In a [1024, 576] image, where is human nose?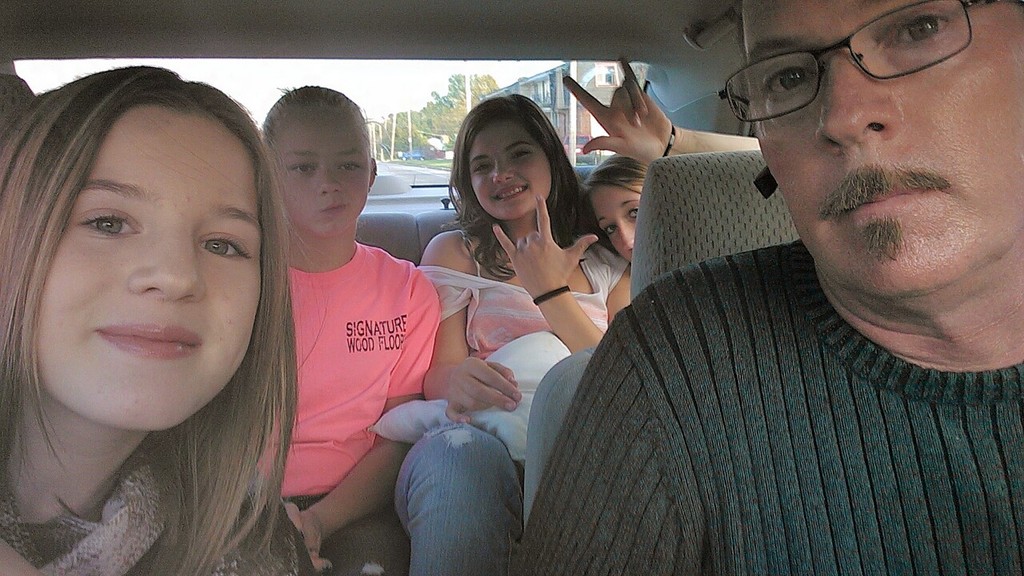
[x1=494, y1=158, x2=512, y2=188].
